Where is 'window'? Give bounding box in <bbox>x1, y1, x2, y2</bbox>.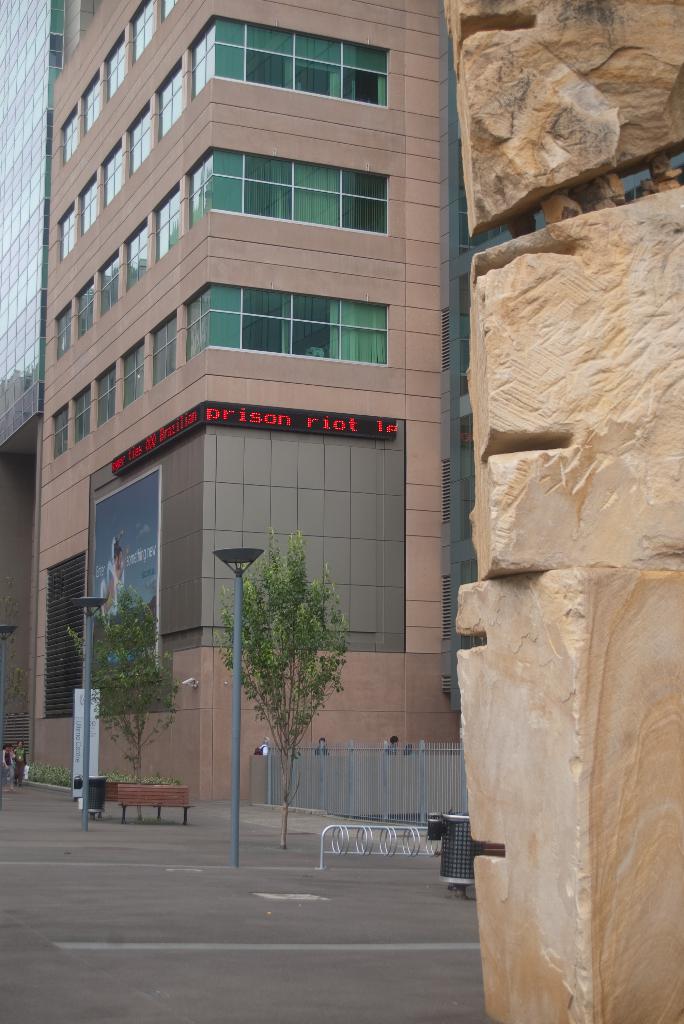
<bbox>156, 189, 179, 252</bbox>.
